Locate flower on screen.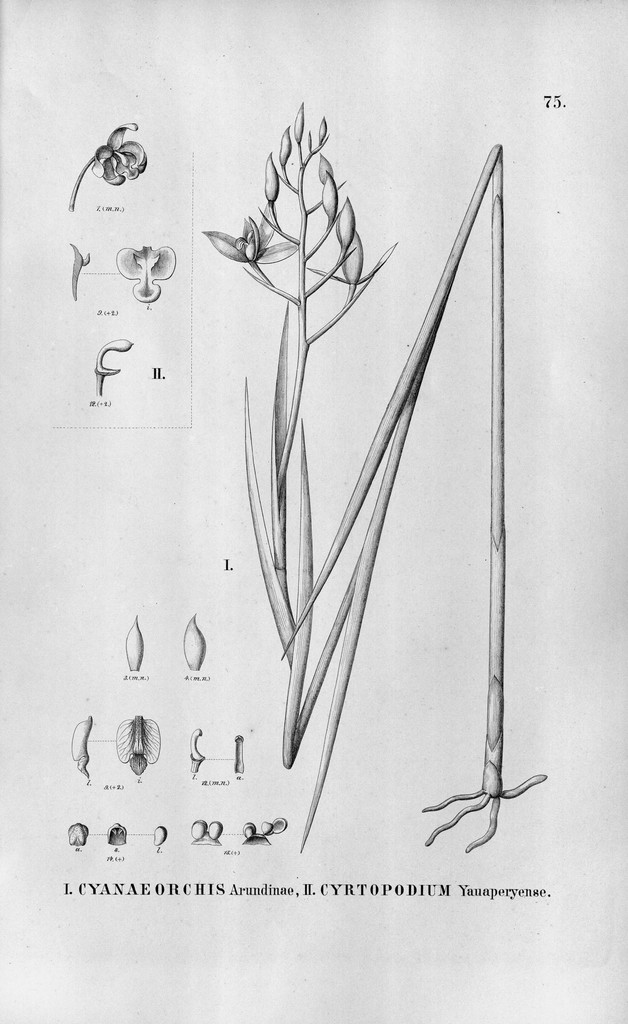
On screen at <box>95,129,176,190</box>.
